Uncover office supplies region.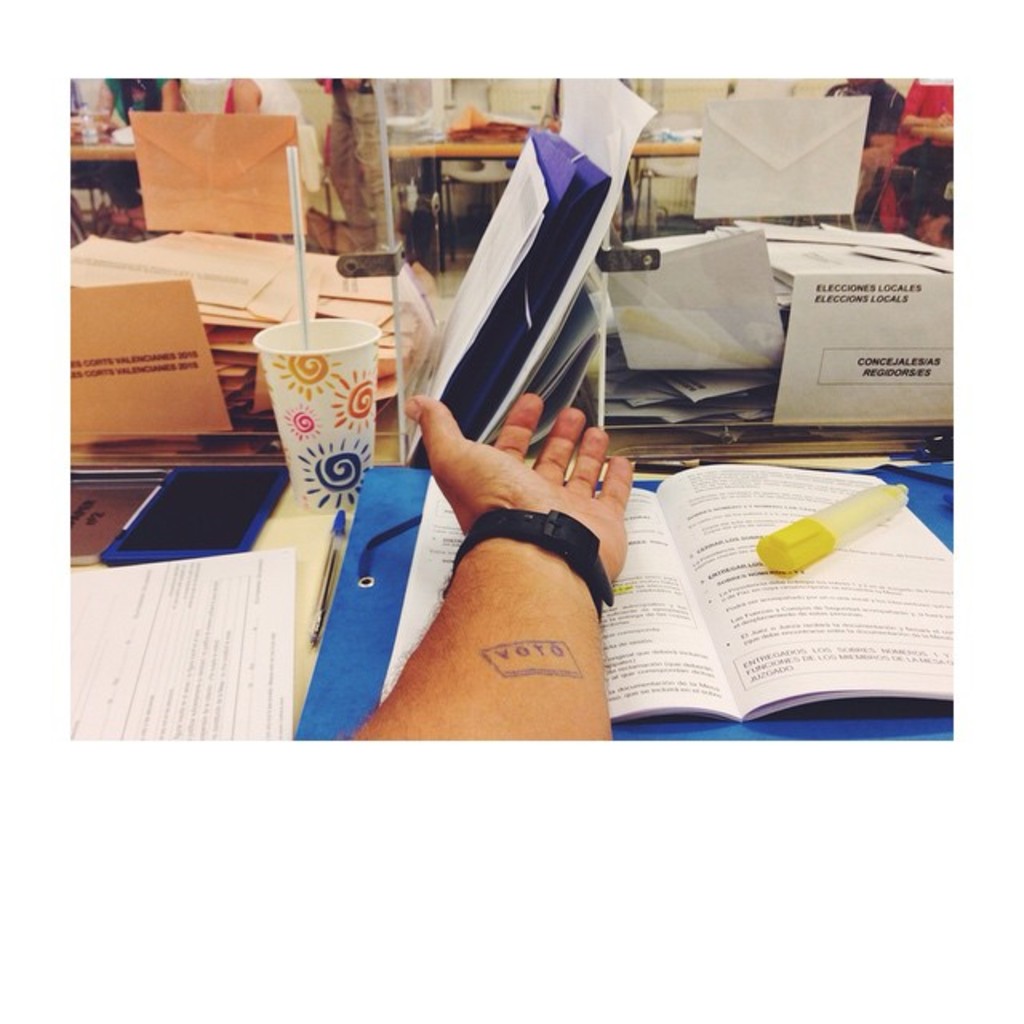
Uncovered: {"left": 83, "top": 230, "right": 286, "bottom": 357}.
